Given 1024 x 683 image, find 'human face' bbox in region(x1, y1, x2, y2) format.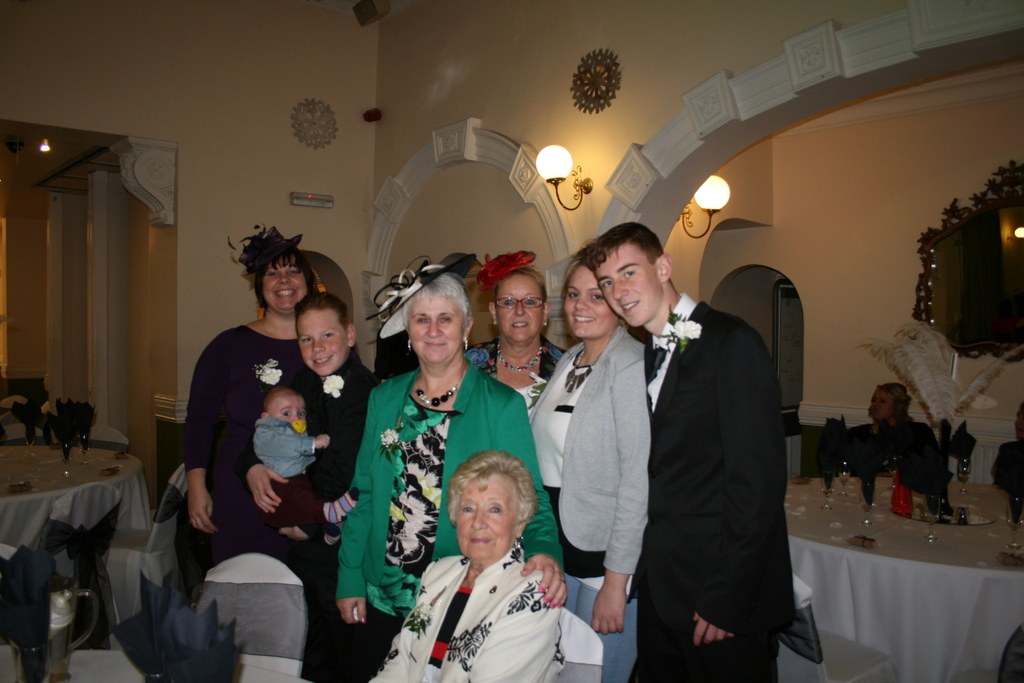
region(868, 391, 888, 420).
